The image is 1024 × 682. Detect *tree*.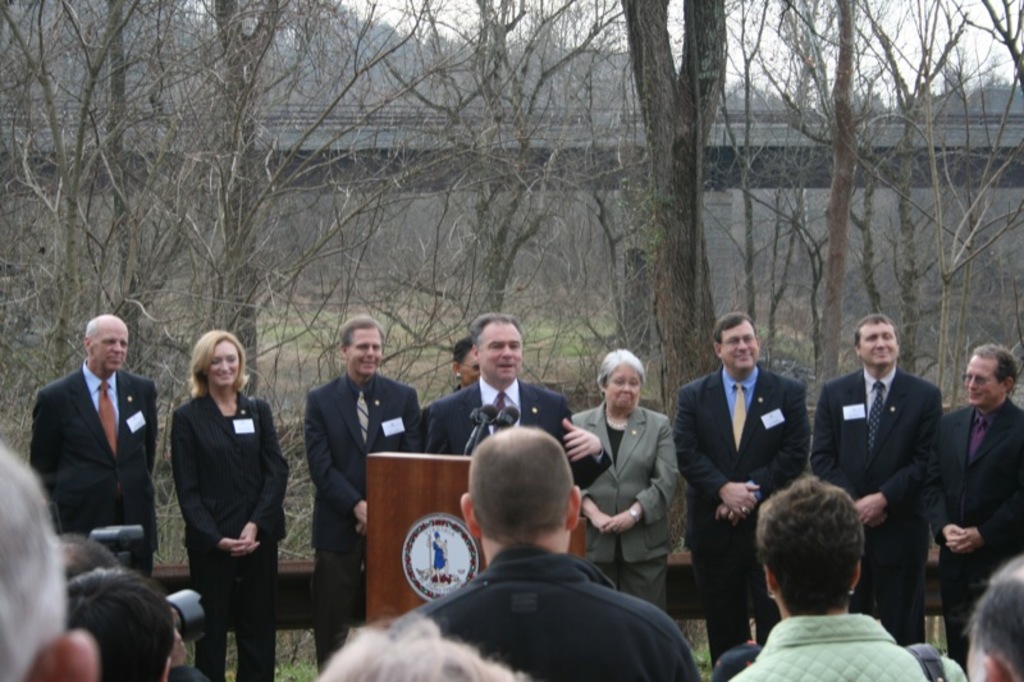
Detection: box(387, 0, 616, 418).
